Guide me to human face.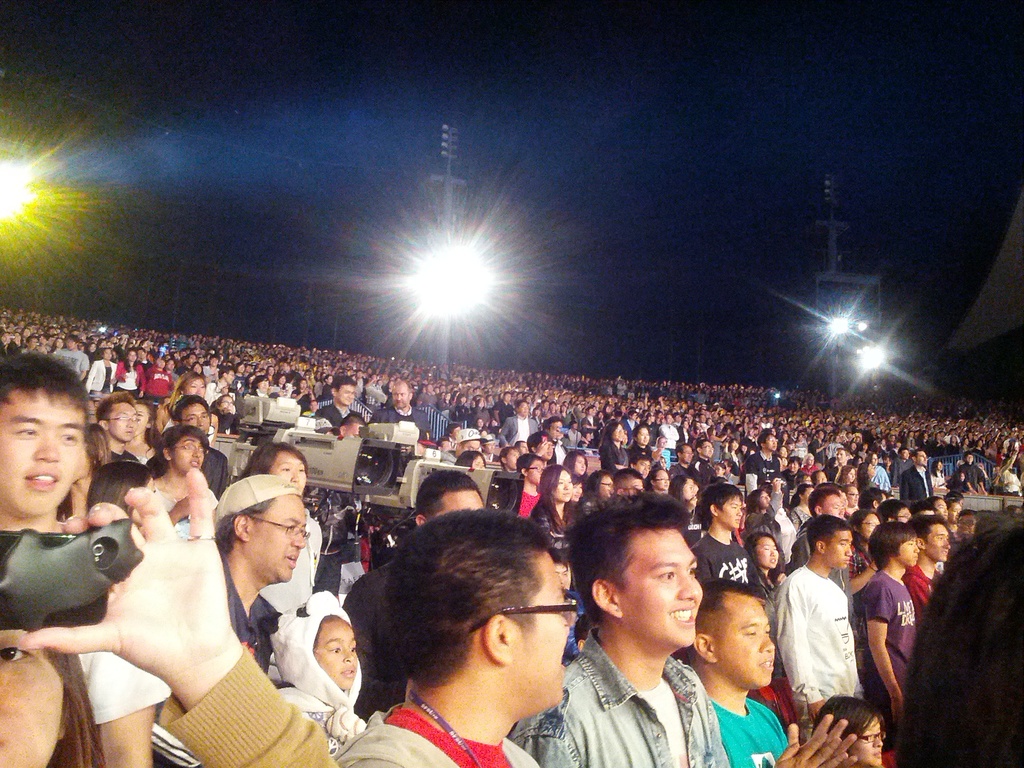
Guidance: x1=682 y1=447 x2=692 y2=461.
